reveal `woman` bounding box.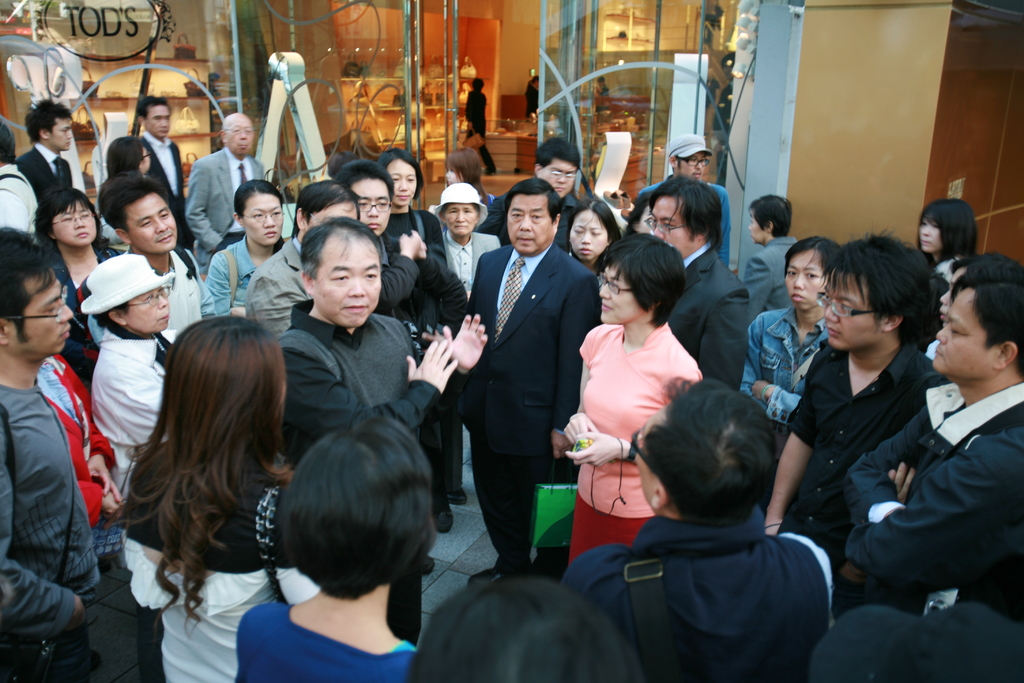
Revealed: 206/176/289/320.
